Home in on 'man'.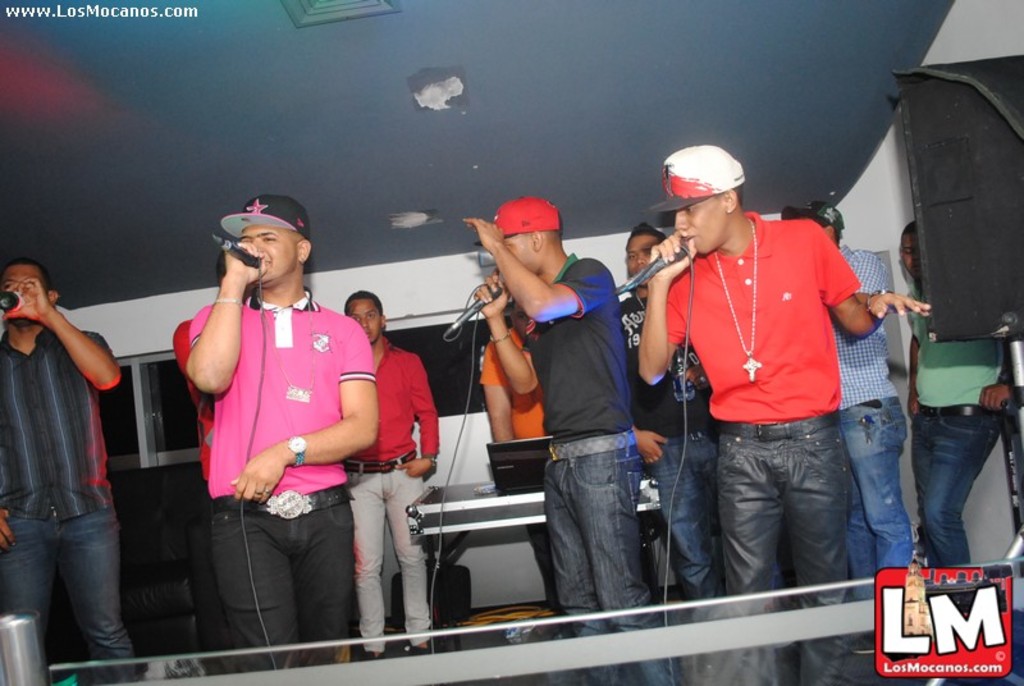
Homed in at 467,192,668,685.
